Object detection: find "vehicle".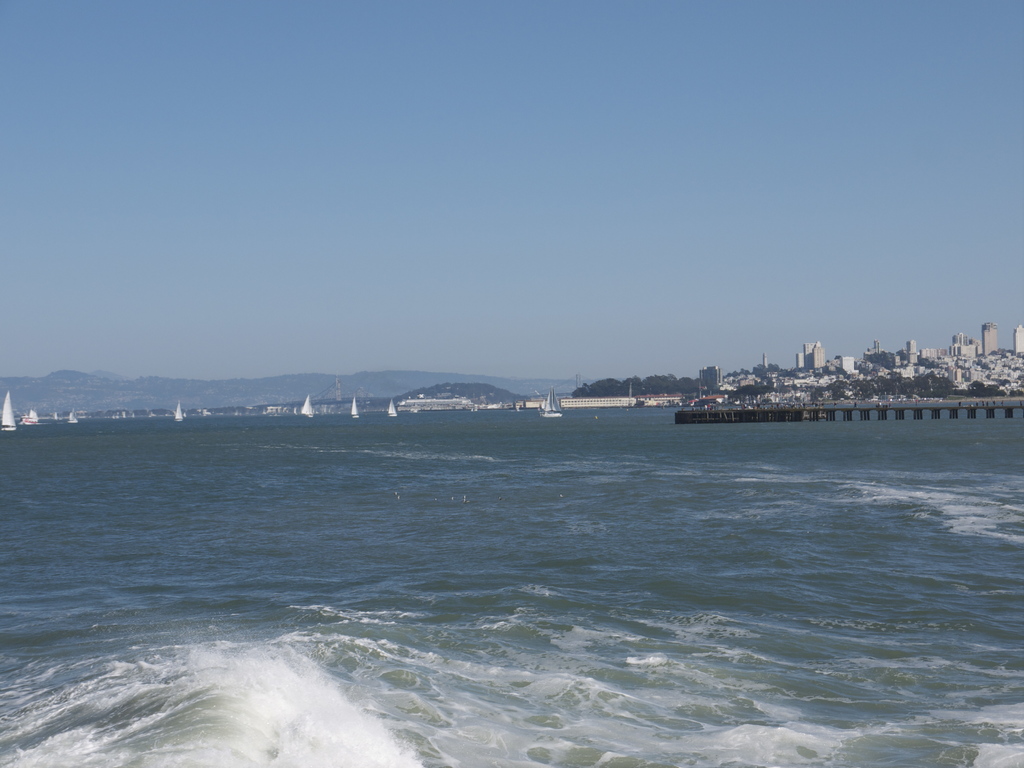
bbox=[49, 410, 62, 424].
